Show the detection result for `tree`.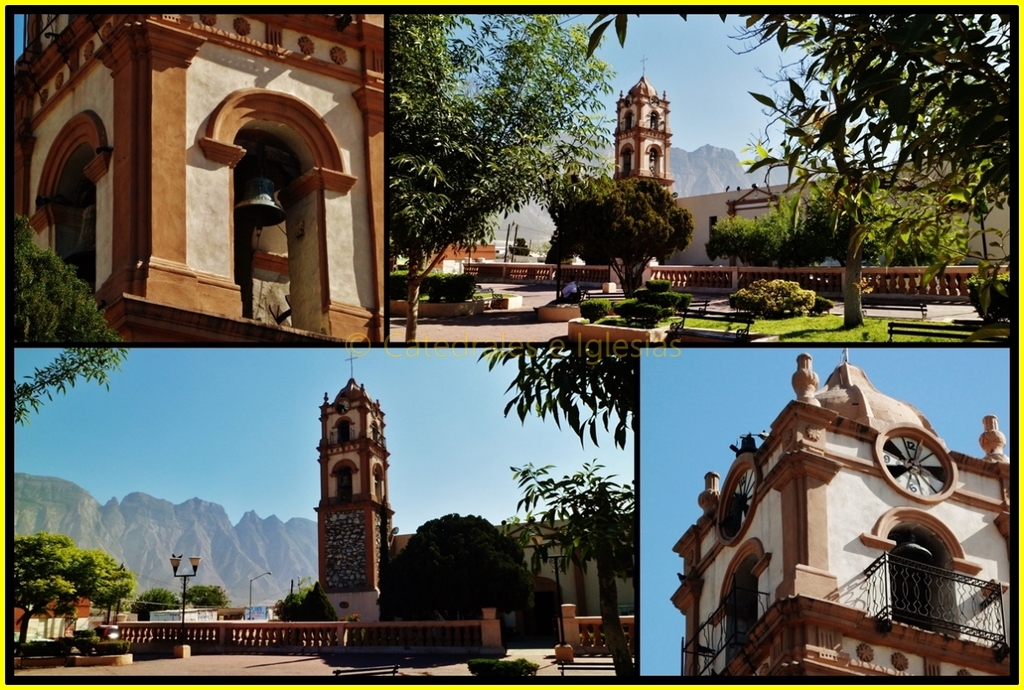
rect(468, 347, 635, 448).
